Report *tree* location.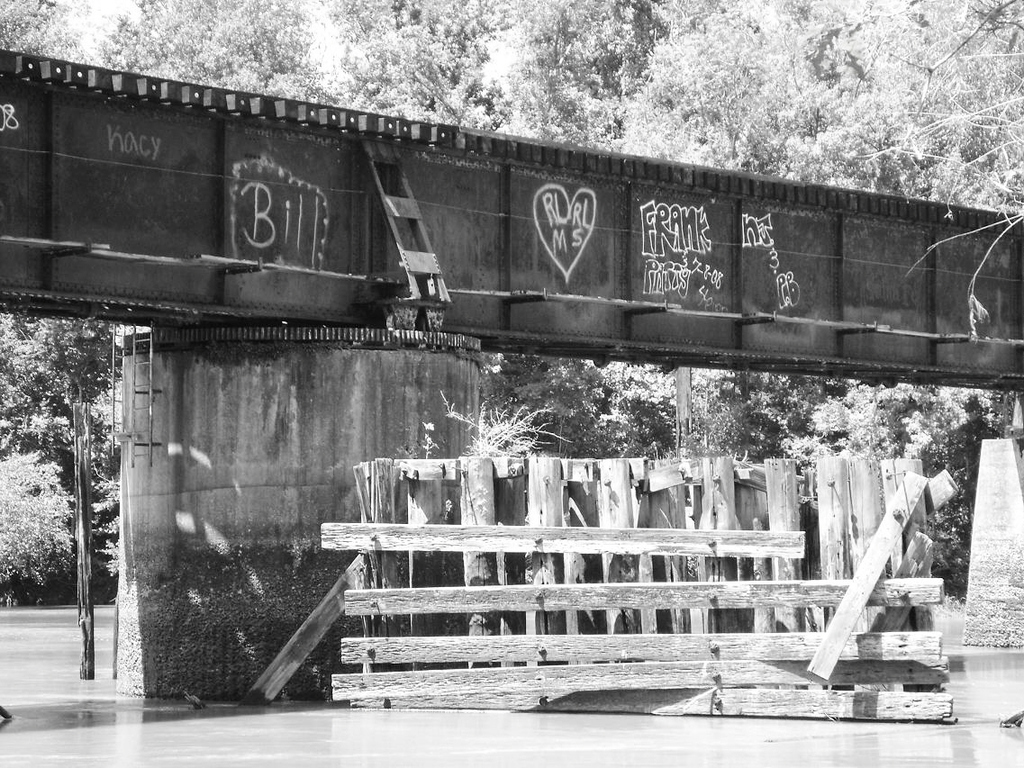
Report: select_region(25, 276, 125, 669).
